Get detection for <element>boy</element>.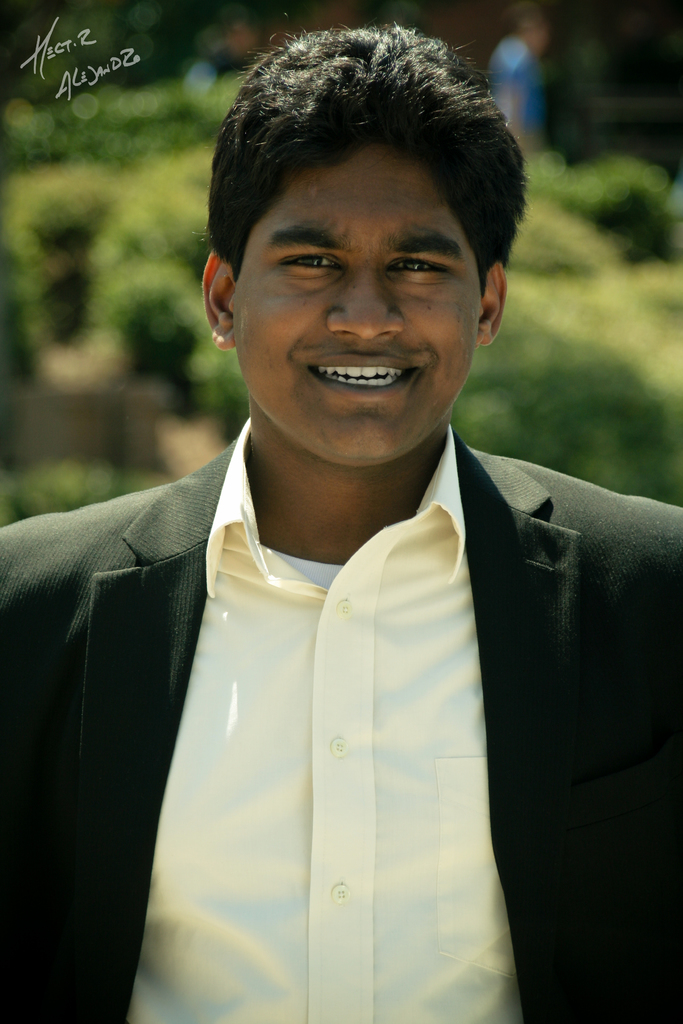
Detection: x1=0 y1=25 x2=682 y2=1023.
